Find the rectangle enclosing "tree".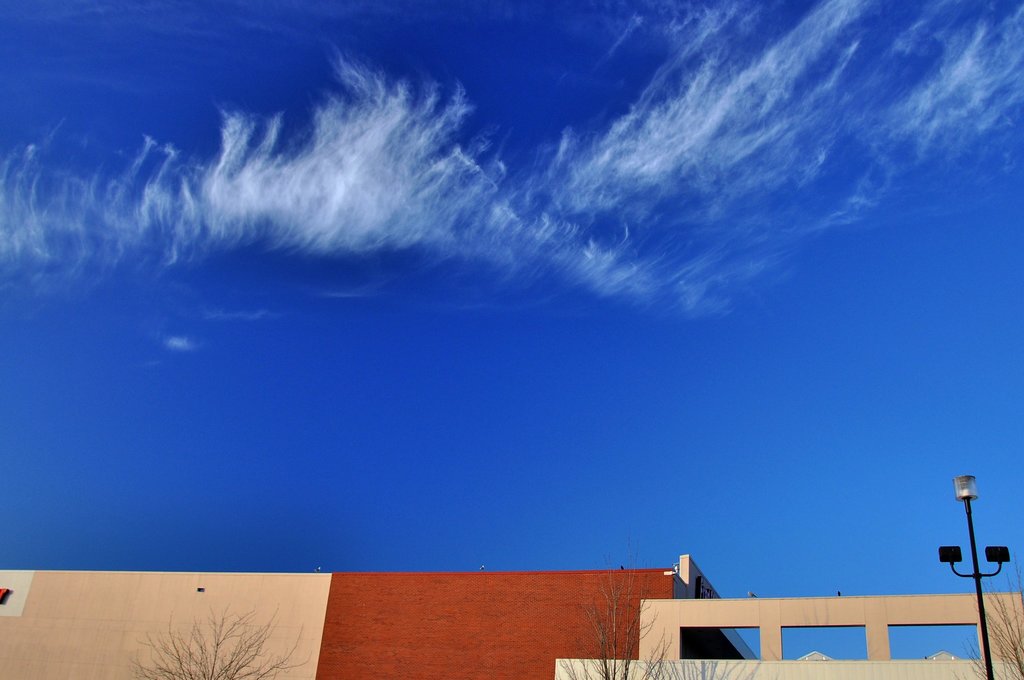
(956, 556, 1023, 679).
